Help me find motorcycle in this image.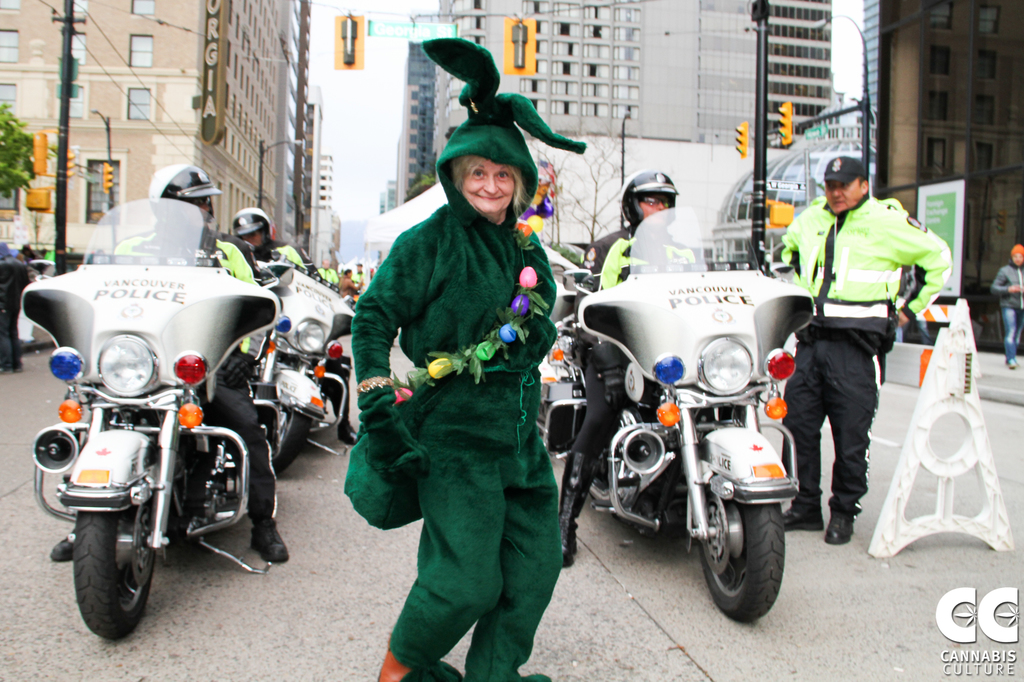
Found it: <bbox>19, 197, 289, 639</bbox>.
